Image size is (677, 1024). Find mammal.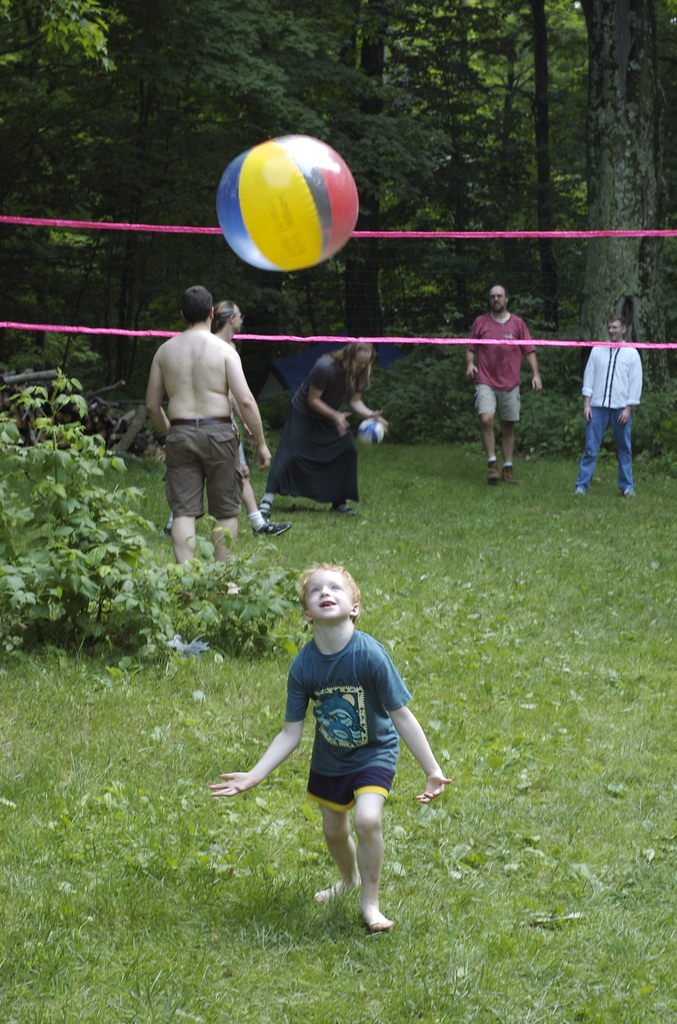
[x1=467, y1=286, x2=541, y2=482].
